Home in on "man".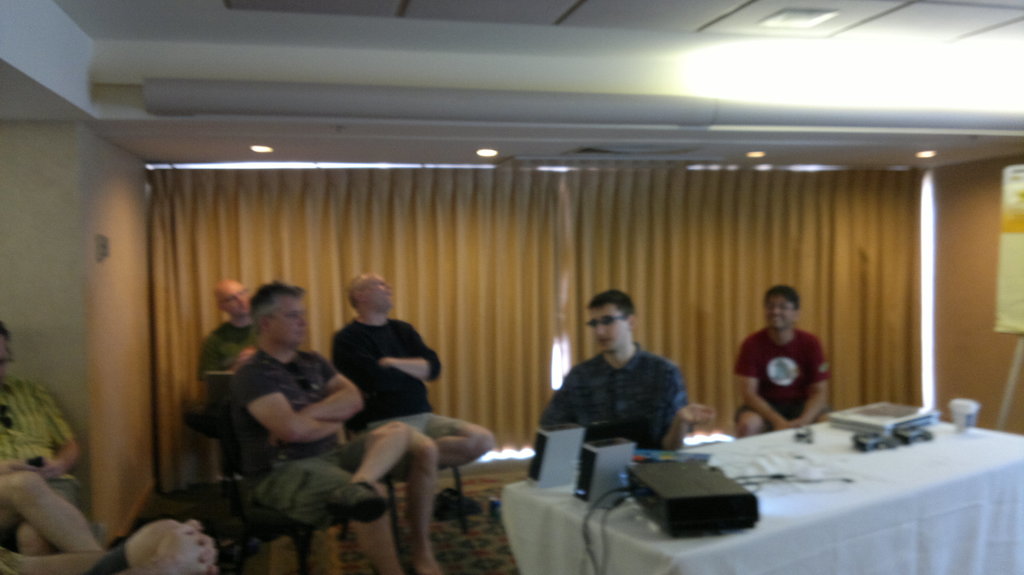
Homed in at (x1=196, y1=269, x2=272, y2=395).
